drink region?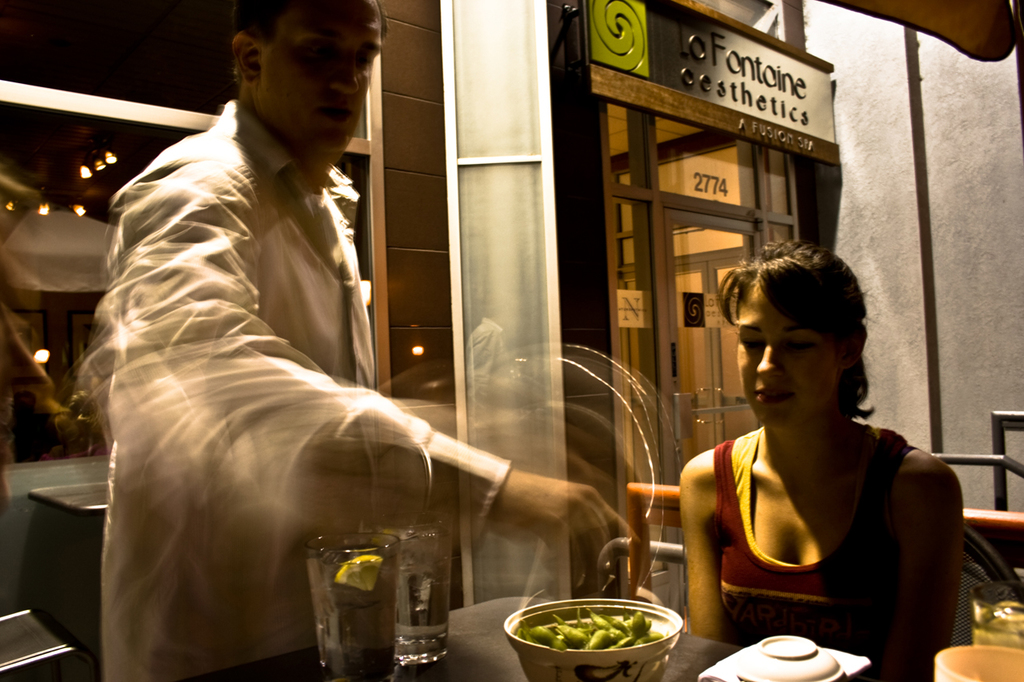
box=[397, 528, 442, 659]
